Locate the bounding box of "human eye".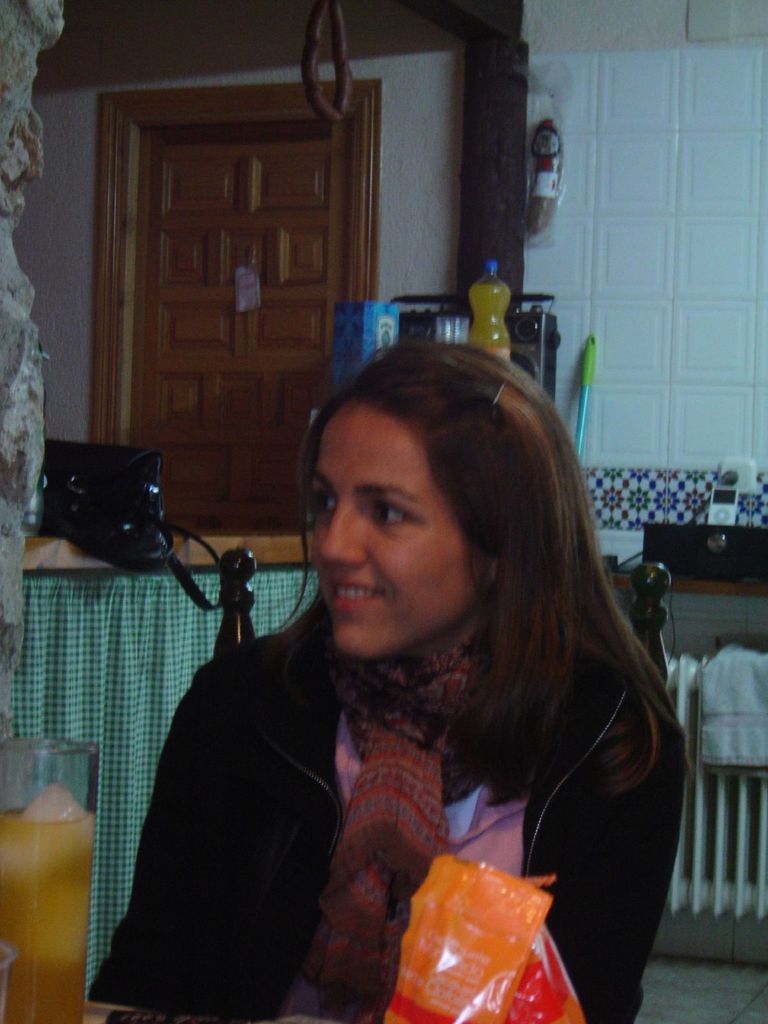
Bounding box: box(315, 486, 338, 514).
